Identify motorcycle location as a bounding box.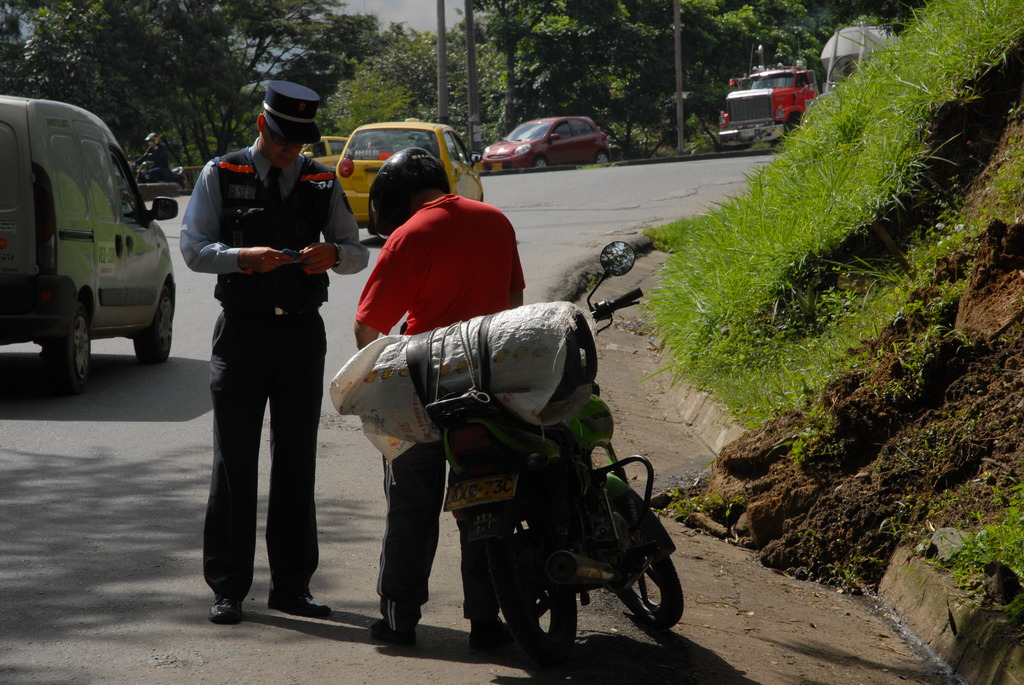
locate(135, 158, 184, 184).
